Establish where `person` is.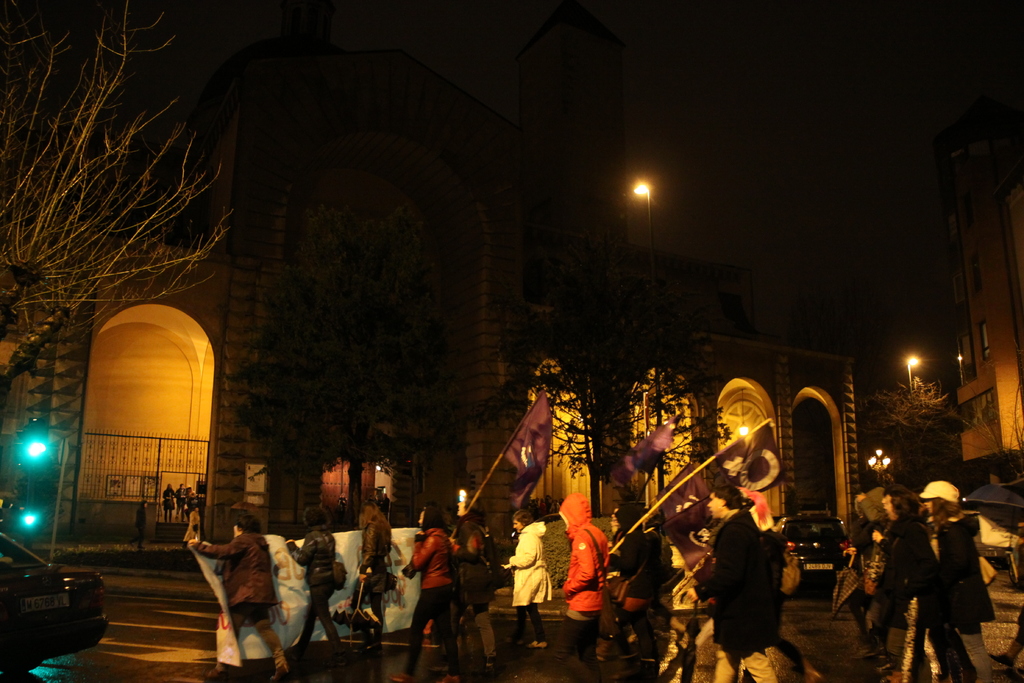
Established at l=449, t=491, r=498, b=673.
